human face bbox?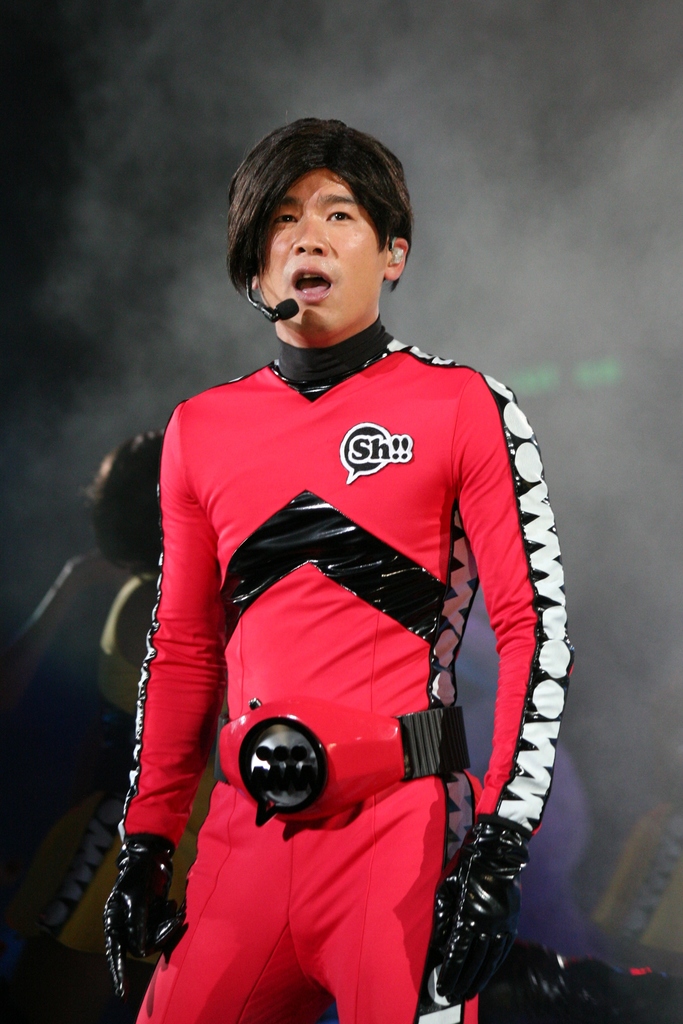
(261,169,392,335)
